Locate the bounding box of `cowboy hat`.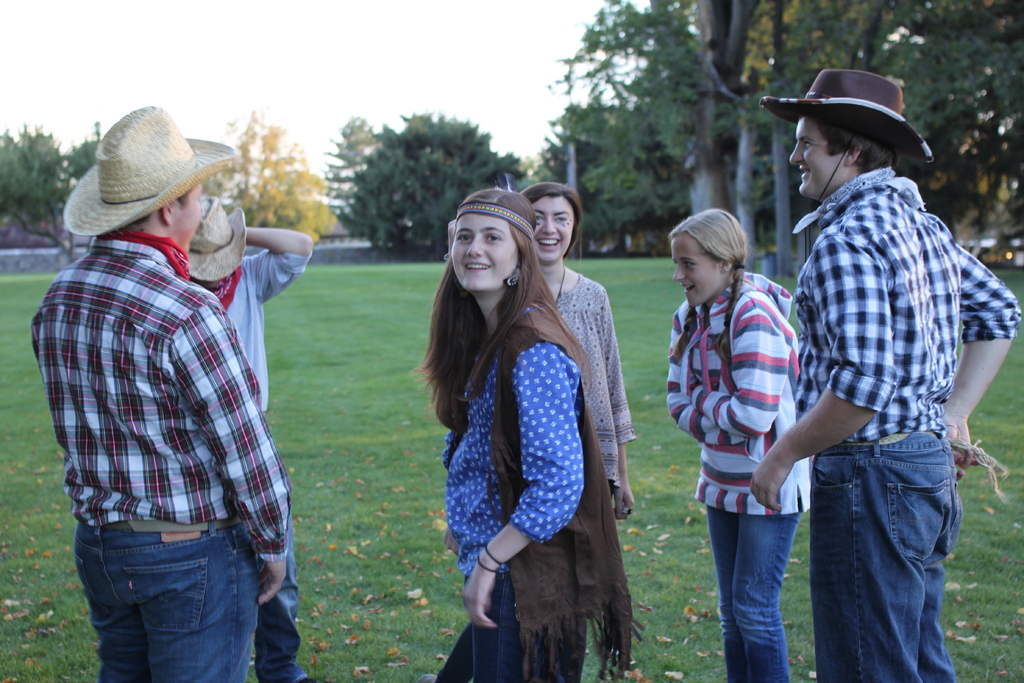
Bounding box: [x1=188, y1=209, x2=247, y2=284].
